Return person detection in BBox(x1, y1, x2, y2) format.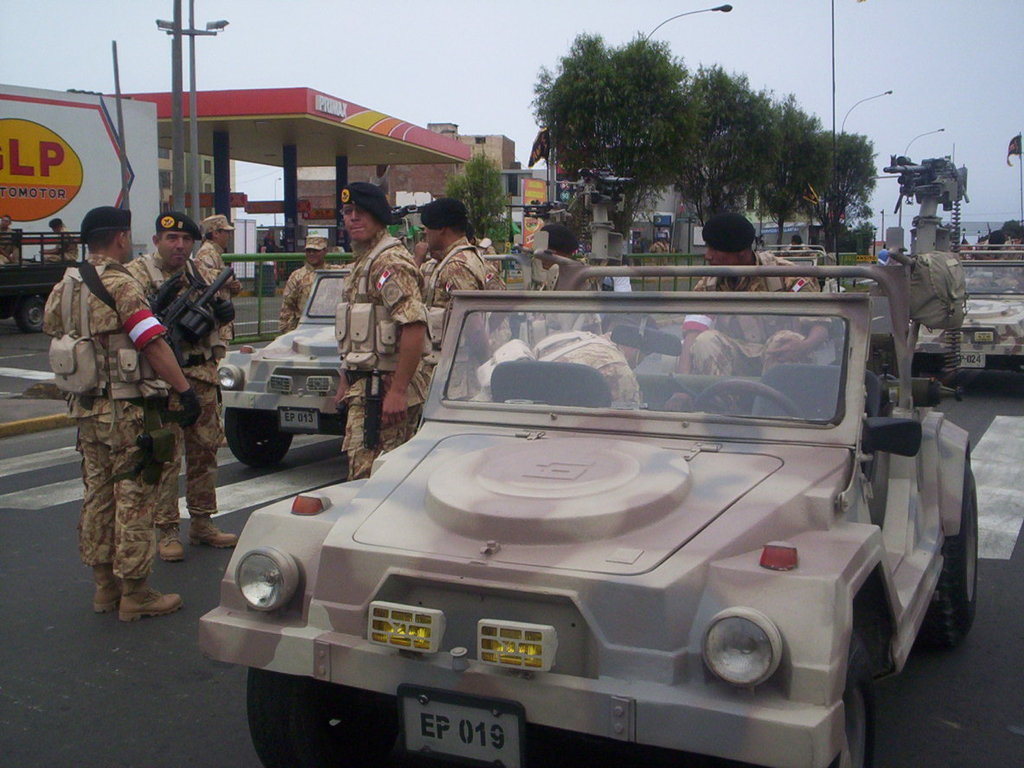
BBox(272, 229, 355, 336).
